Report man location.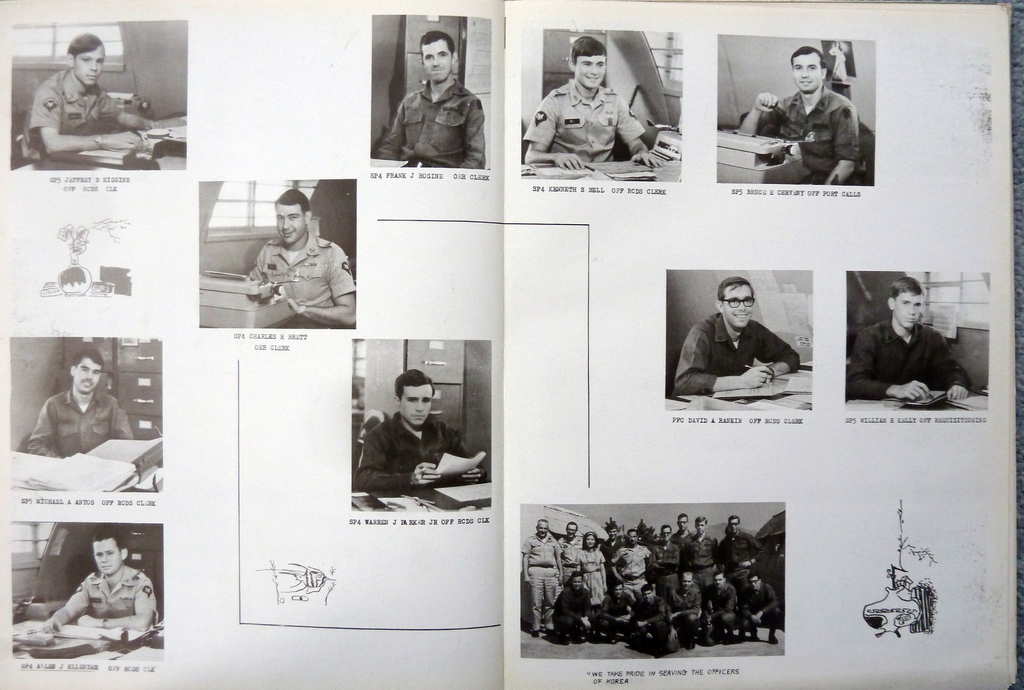
Report: box(20, 346, 144, 463).
